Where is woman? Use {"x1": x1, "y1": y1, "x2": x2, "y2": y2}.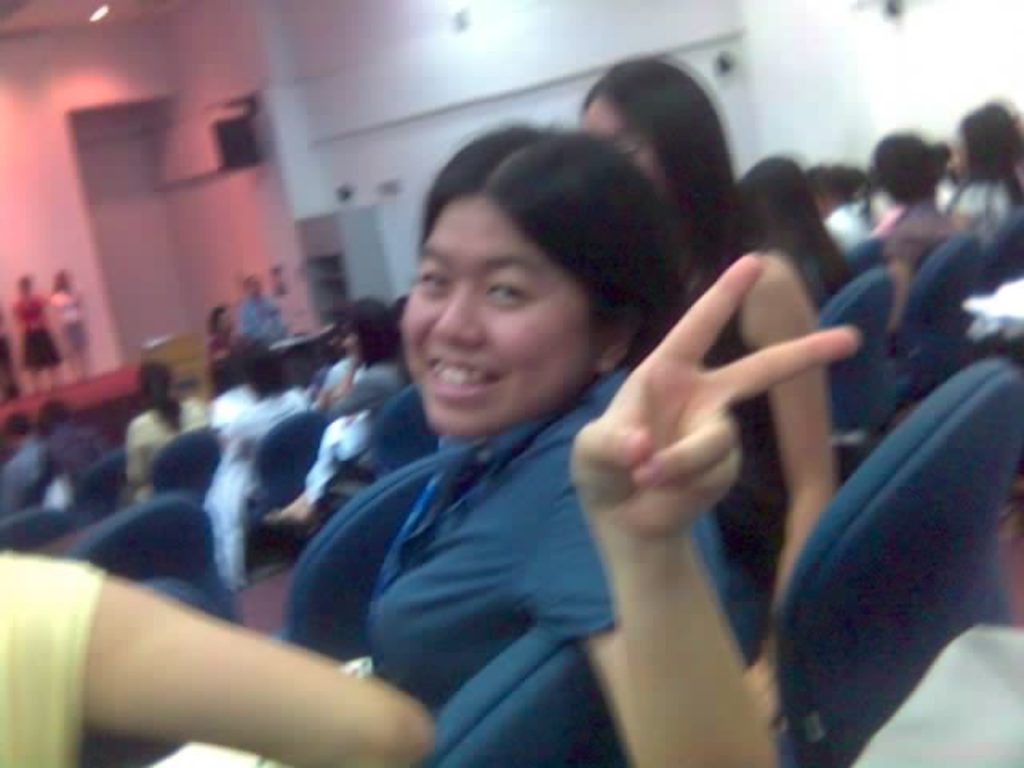
{"x1": 946, "y1": 101, "x2": 1022, "y2": 238}.
